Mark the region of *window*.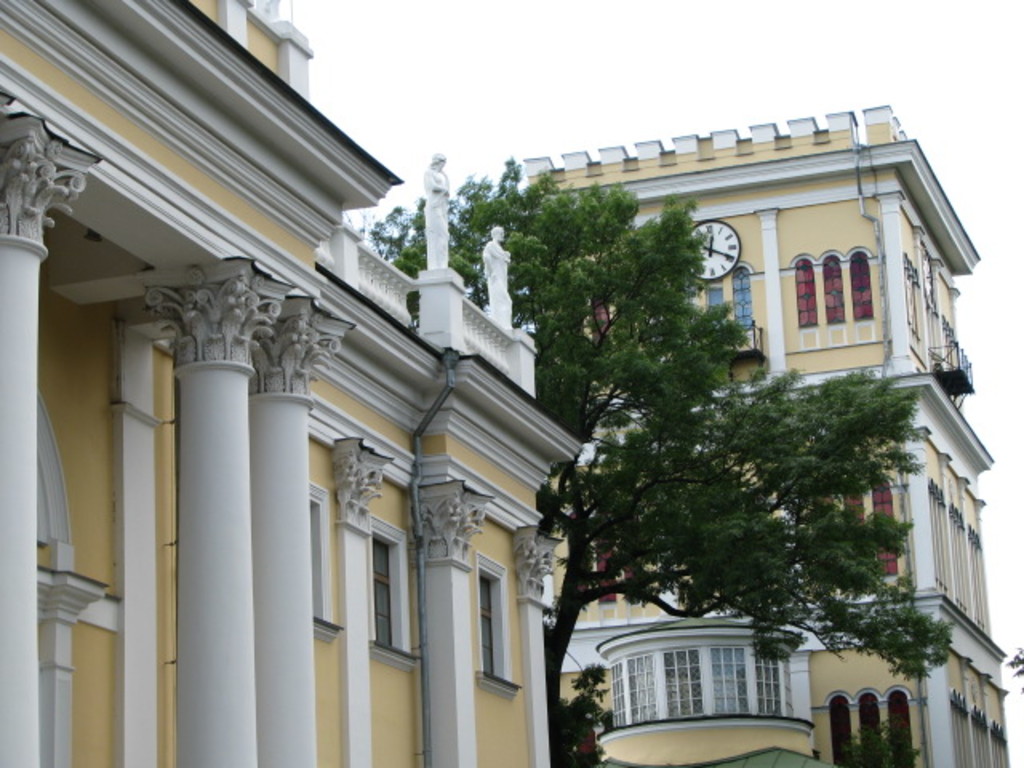
Region: (left=829, top=688, right=918, bottom=766).
